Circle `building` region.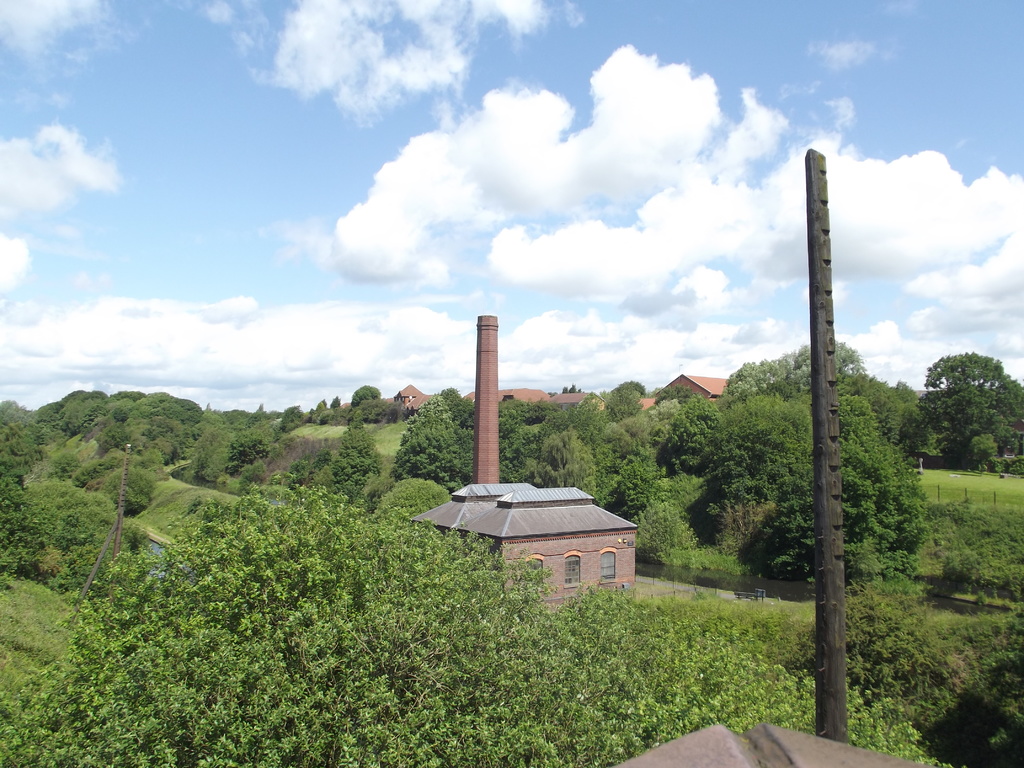
Region: (x1=409, y1=314, x2=636, y2=607).
